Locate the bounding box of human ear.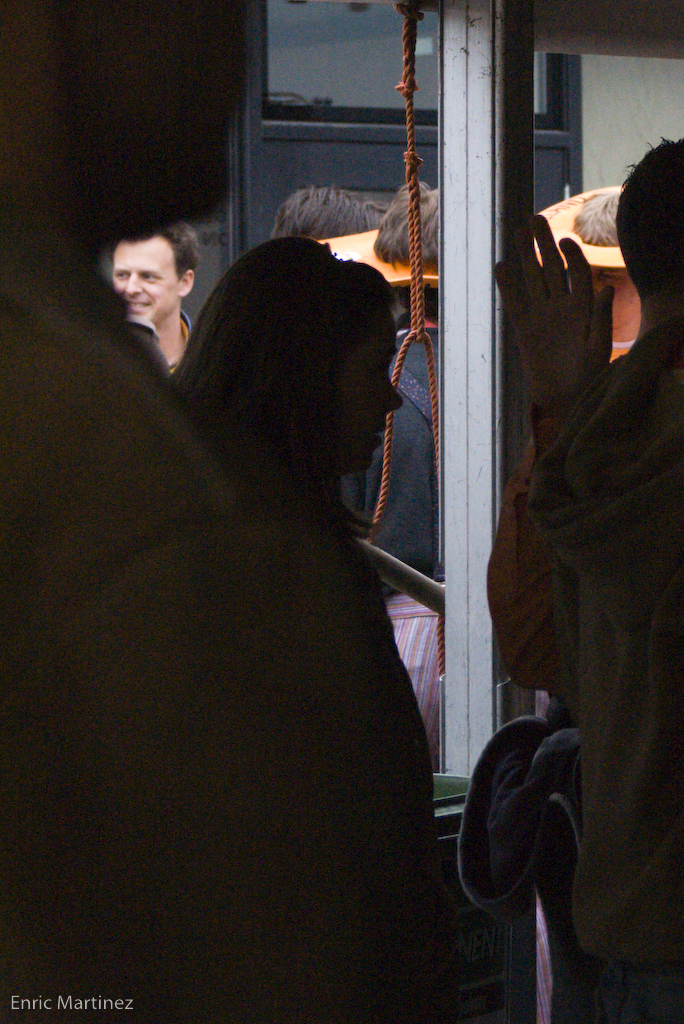
Bounding box: detection(180, 270, 196, 297).
